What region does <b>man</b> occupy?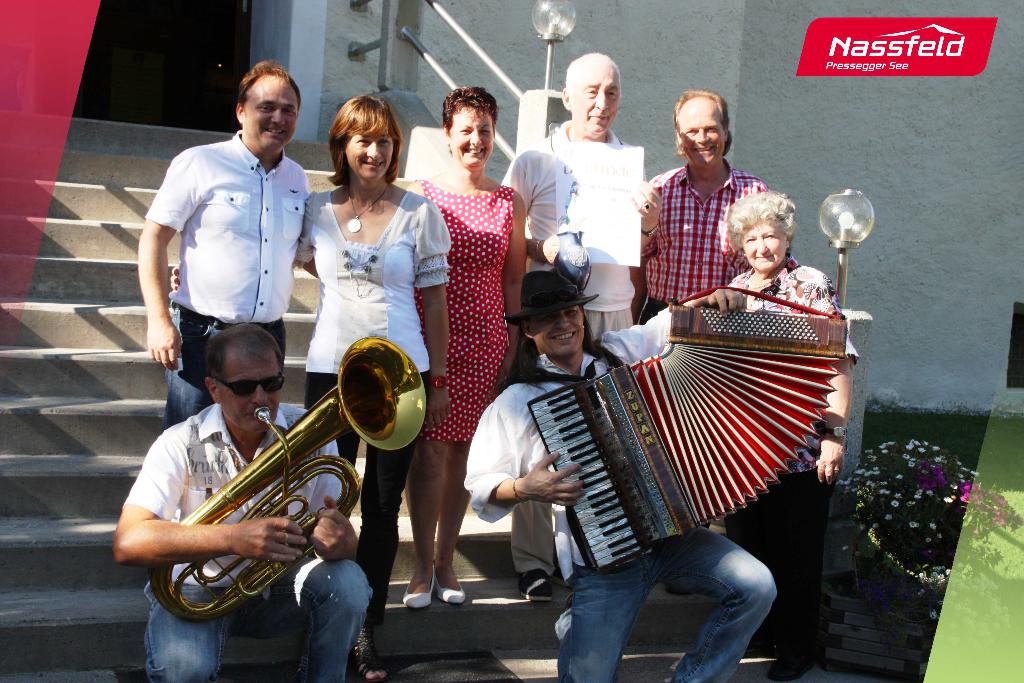
456,253,778,682.
